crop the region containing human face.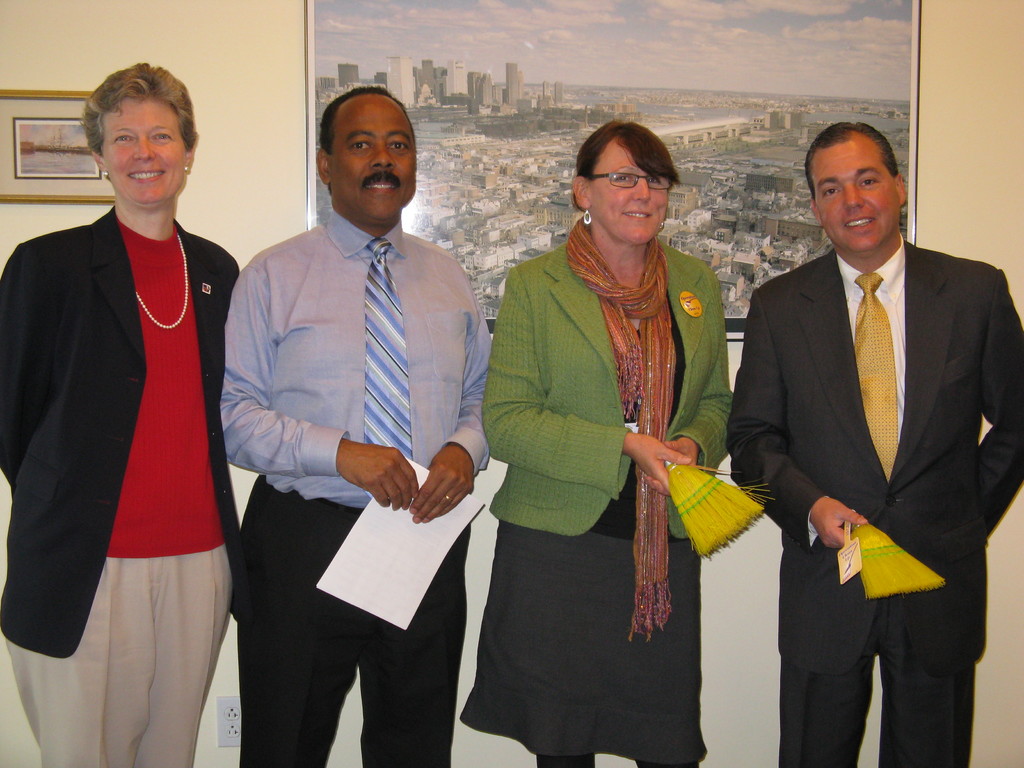
Crop region: locate(809, 141, 899, 252).
